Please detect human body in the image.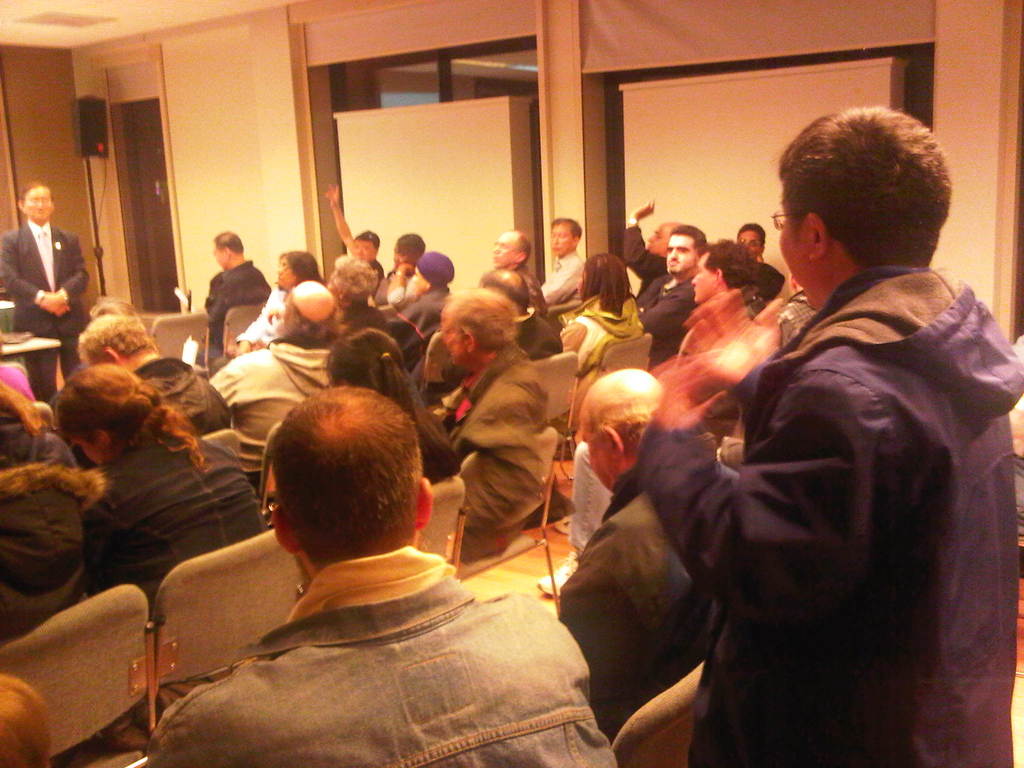
[left=674, top=114, right=1000, bottom=767].
